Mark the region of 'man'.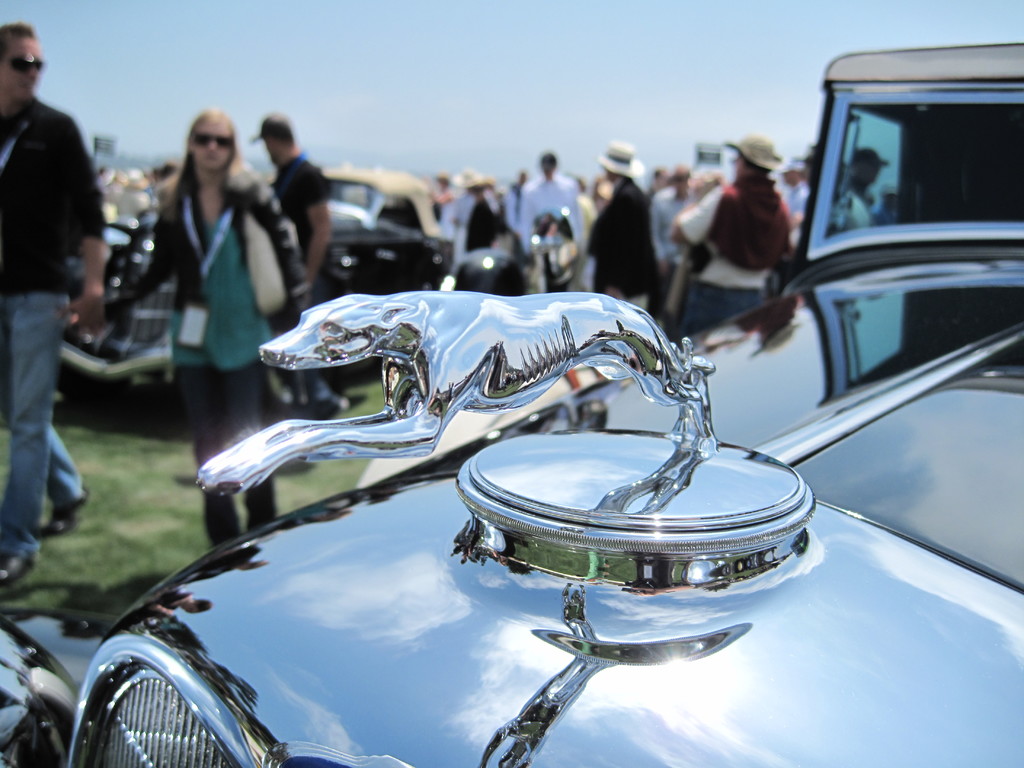
Region: l=0, t=14, r=116, b=607.
